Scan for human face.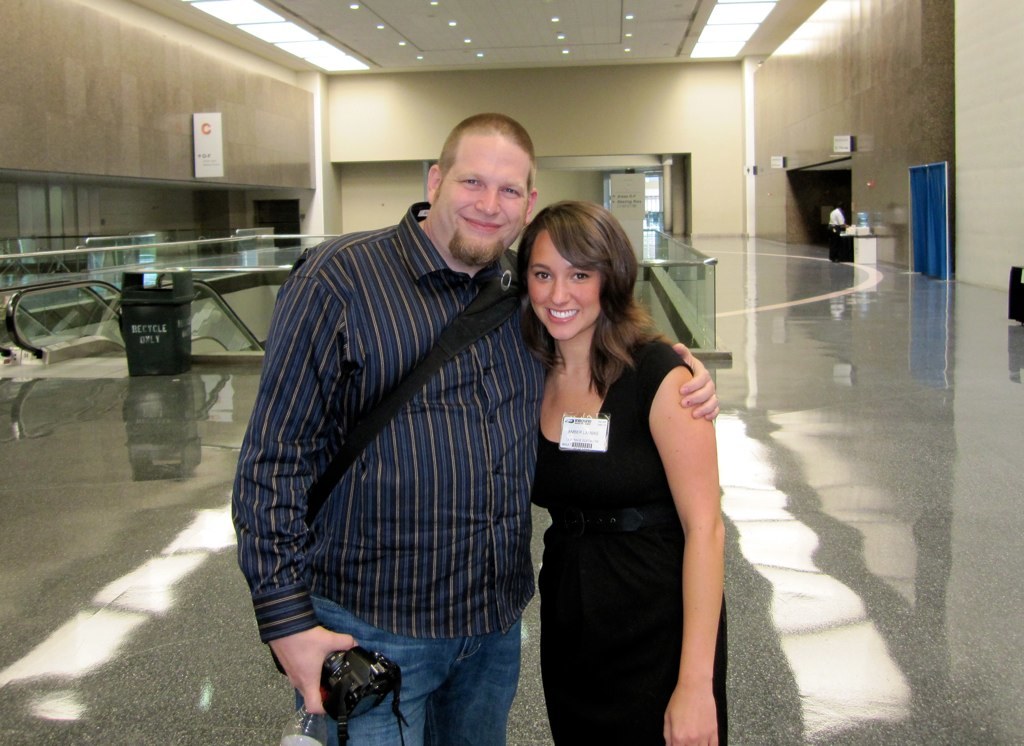
Scan result: (x1=436, y1=134, x2=524, y2=267).
